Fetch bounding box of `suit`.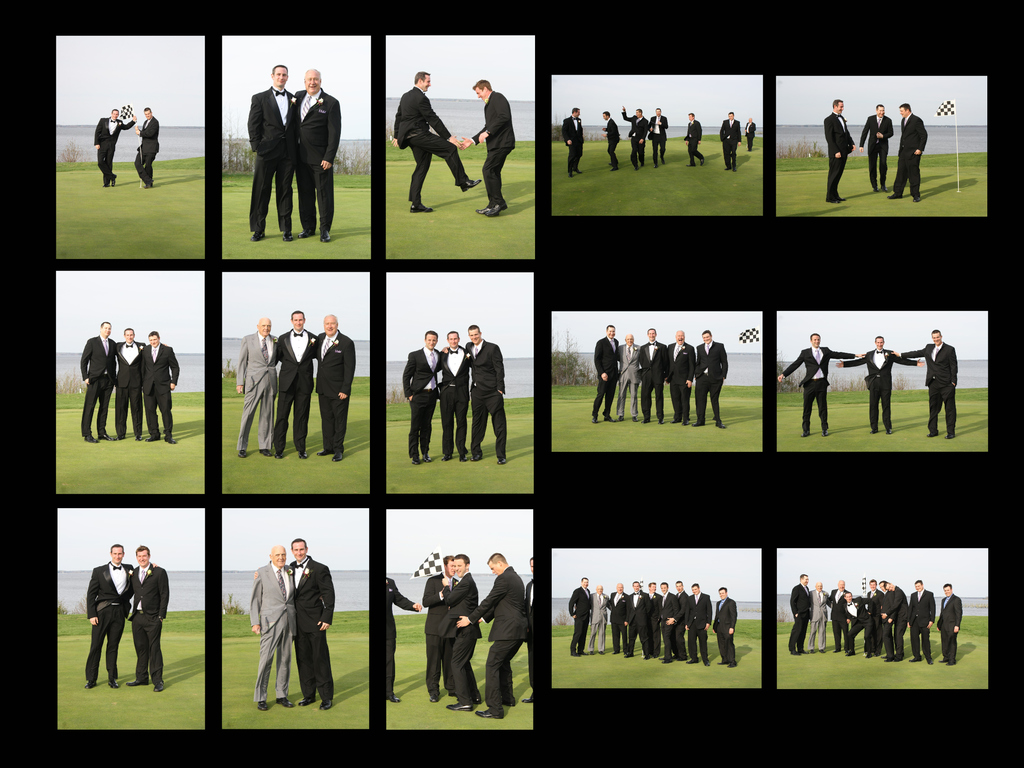
Bbox: rect(825, 111, 857, 199).
